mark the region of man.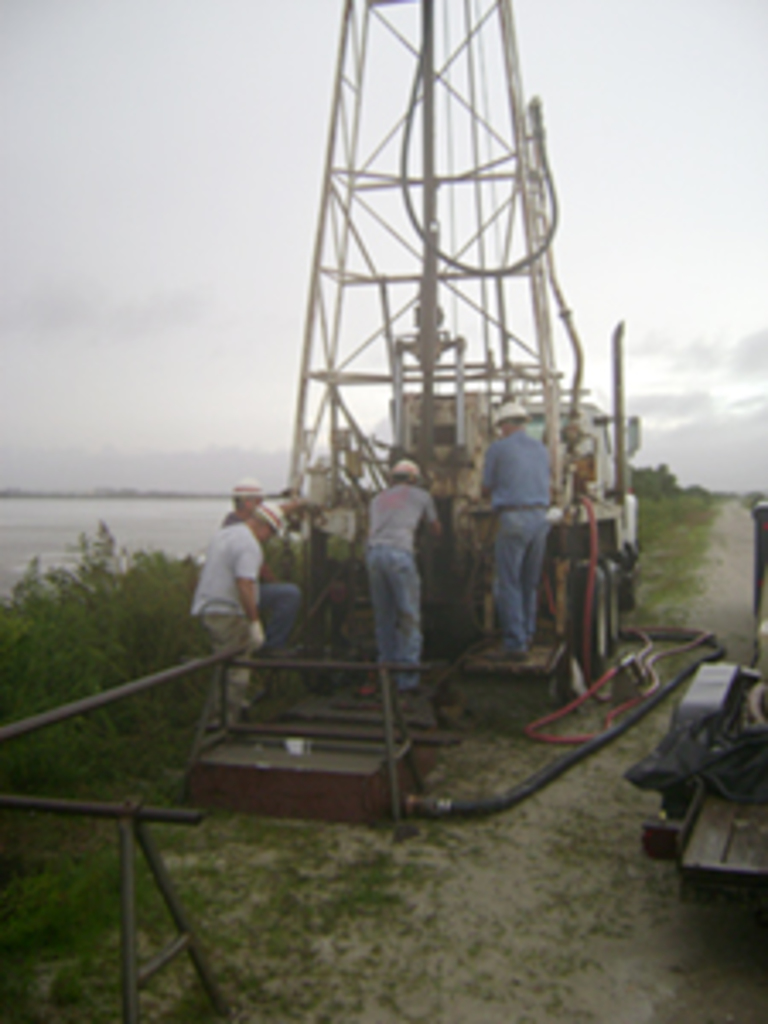
Region: pyautogui.locateOnScreen(468, 389, 577, 679).
